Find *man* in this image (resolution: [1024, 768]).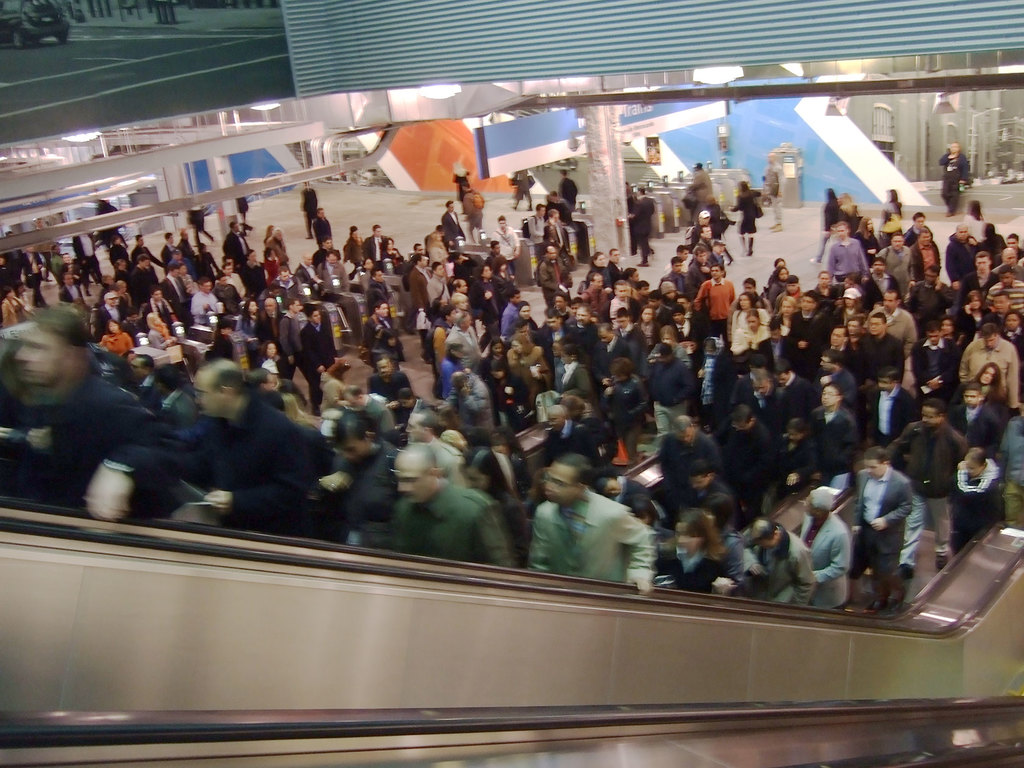
[162, 365, 329, 541].
